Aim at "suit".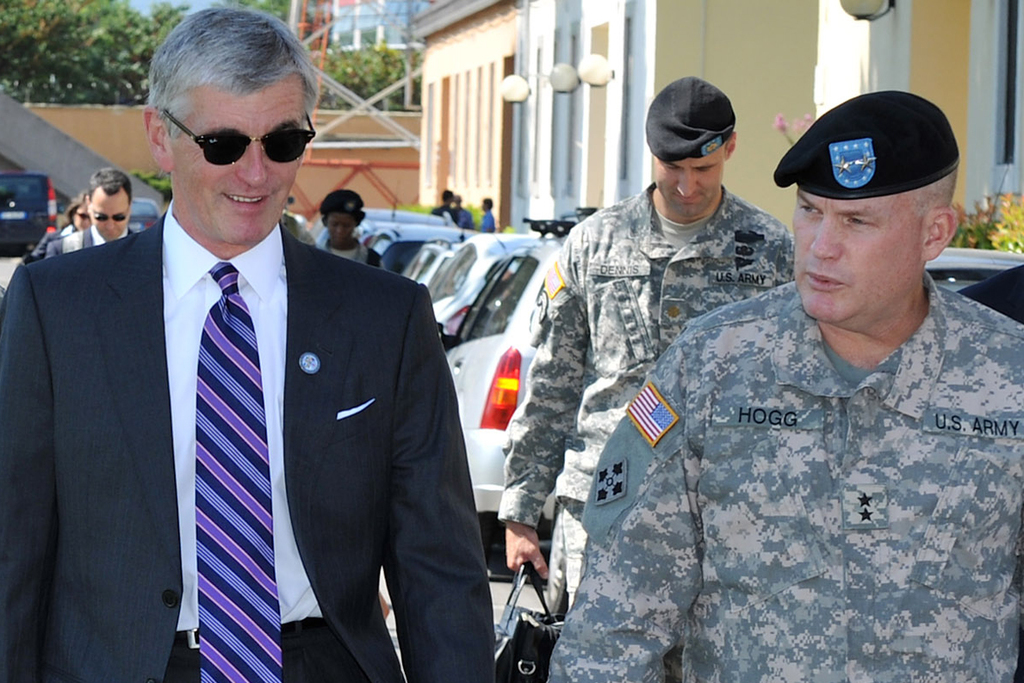
Aimed at BBox(45, 223, 136, 260).
